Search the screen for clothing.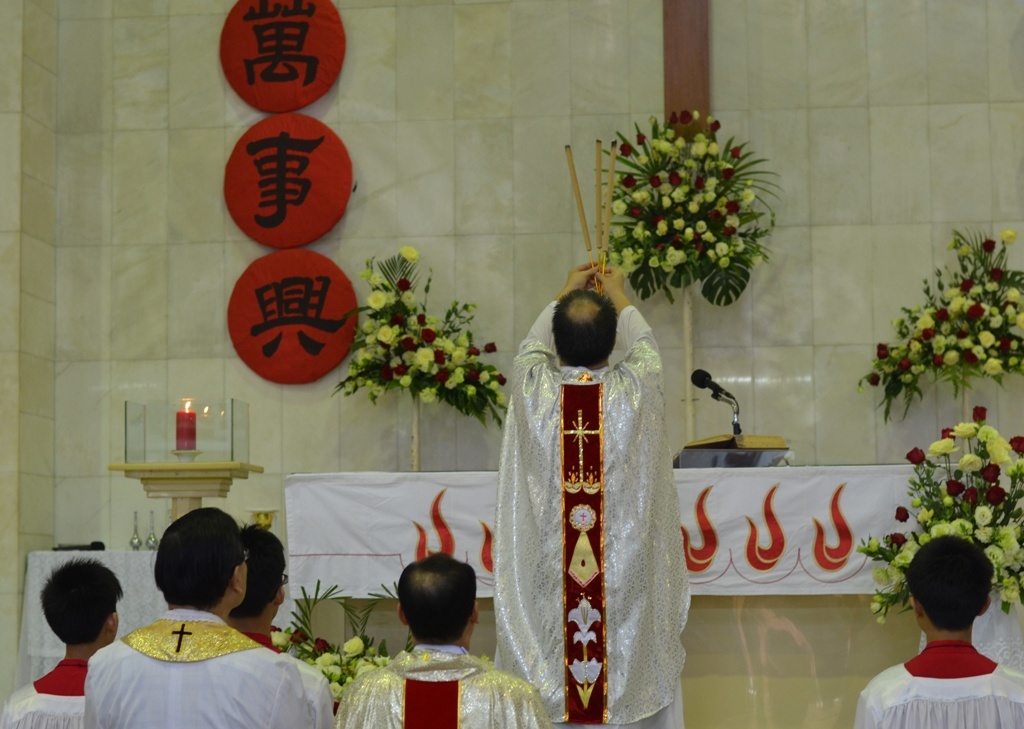
Found at [x1=82, y1=609, x2=317, y2=726].
